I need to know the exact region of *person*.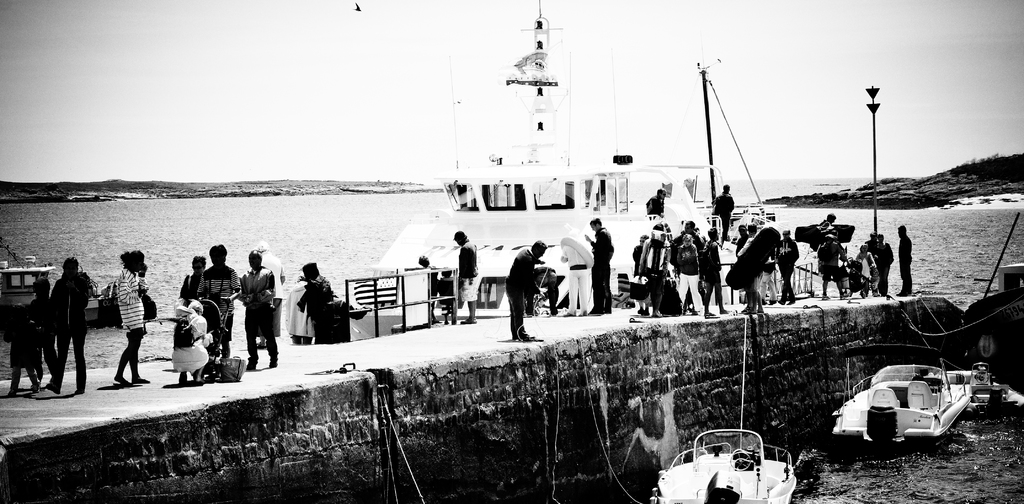
Region: detection(507, 230, 554, 333).
